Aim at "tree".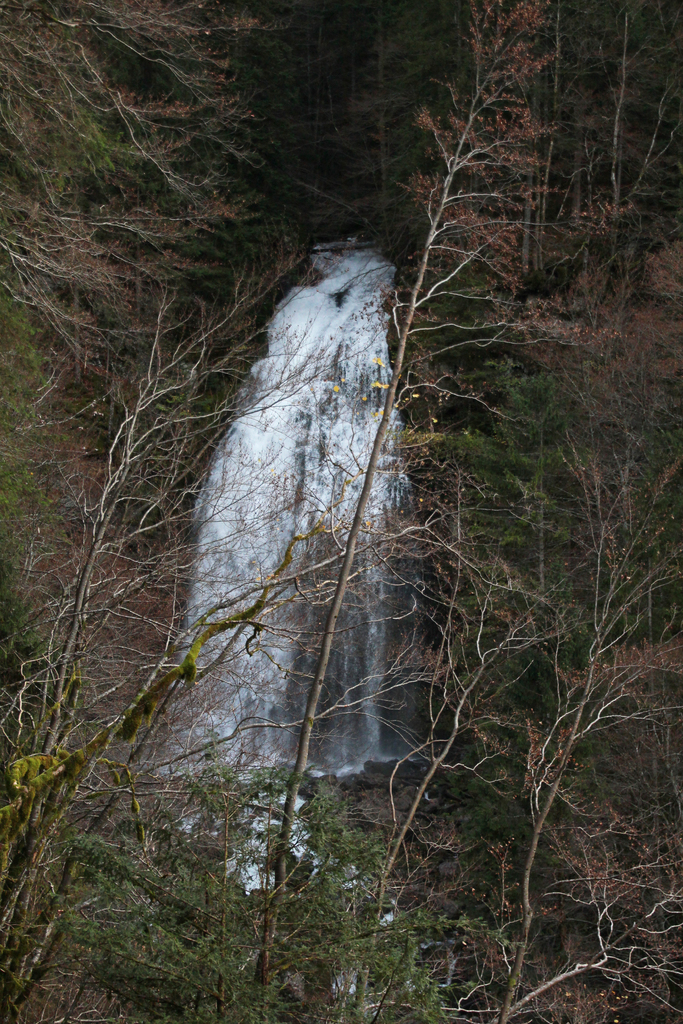
Aimed at [0,0,682,1023].
